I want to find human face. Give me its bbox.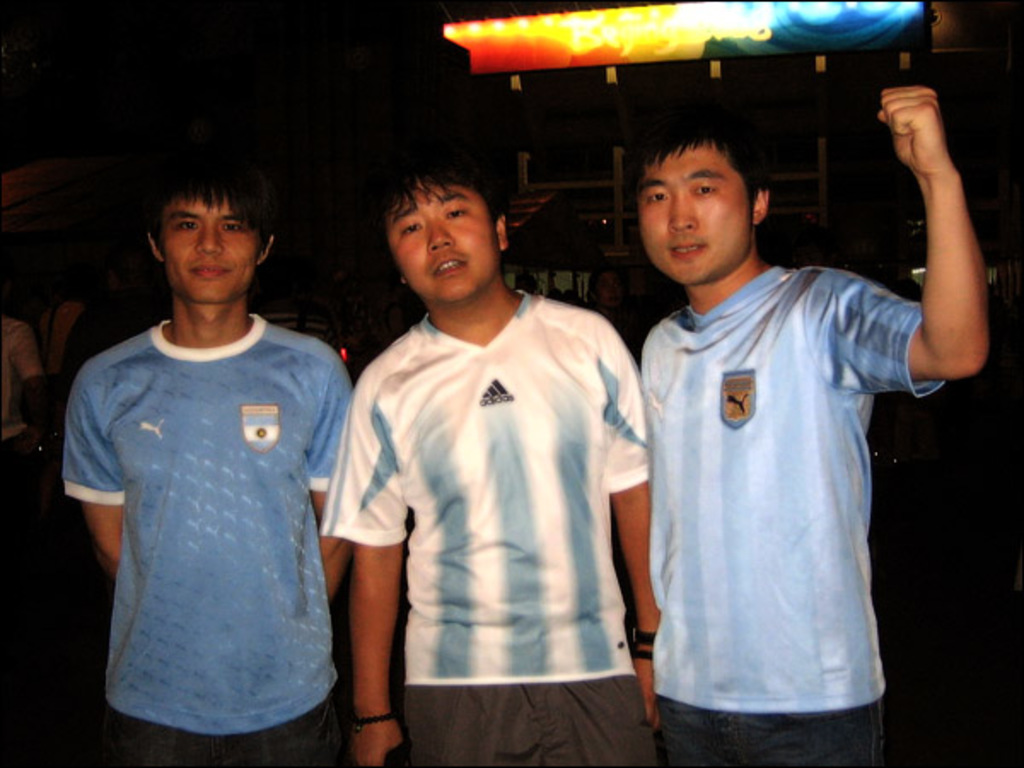
(left=637, top=142, right=749, bottom=280).
